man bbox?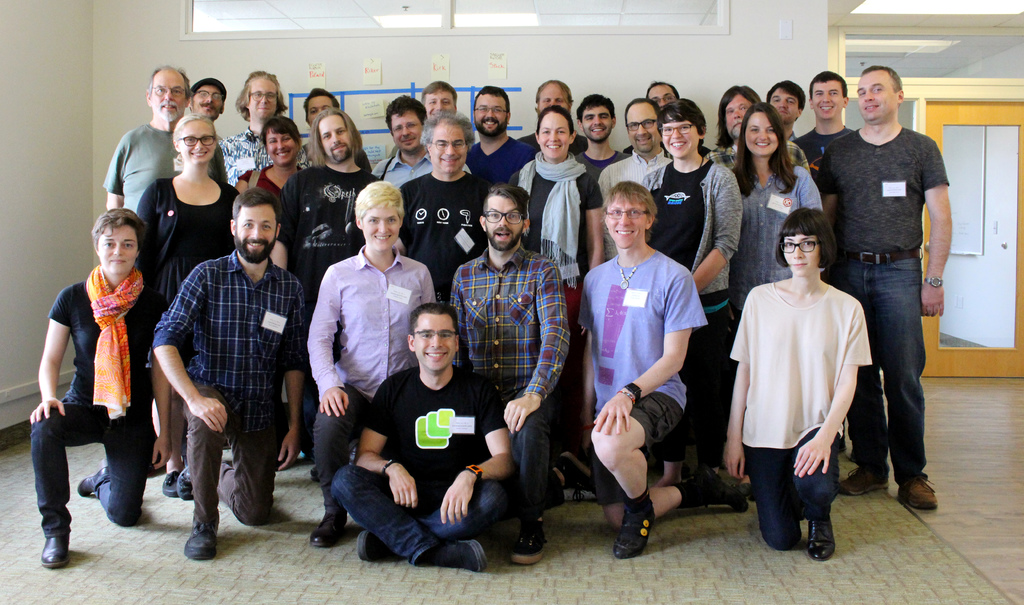
detection(301, 86, 340, 168)
